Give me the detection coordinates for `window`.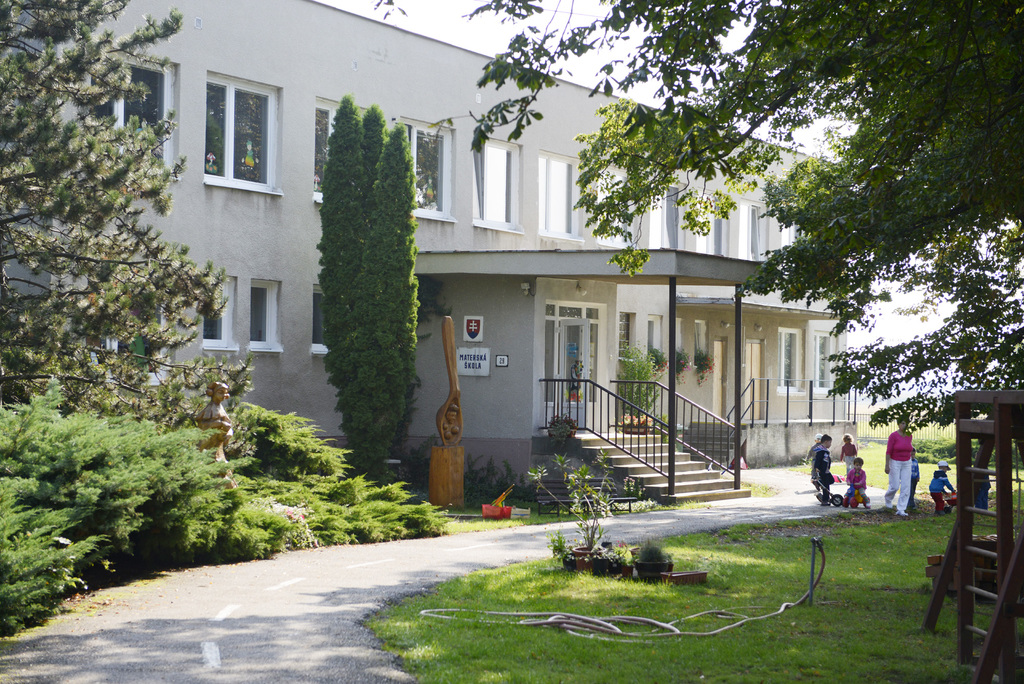
{"x1": 617, "y1": 313, "x2": 632, "y2": 363}.
